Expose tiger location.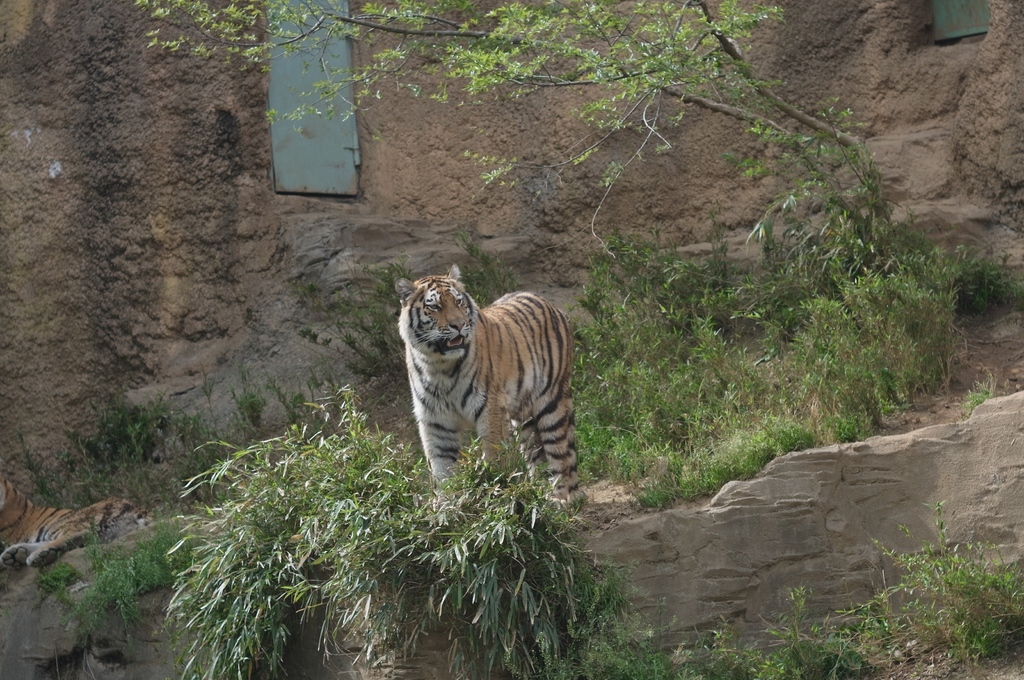
Exposed at {"x1": 393, "y1": 263, "x2": 585, "y2": 496}.
